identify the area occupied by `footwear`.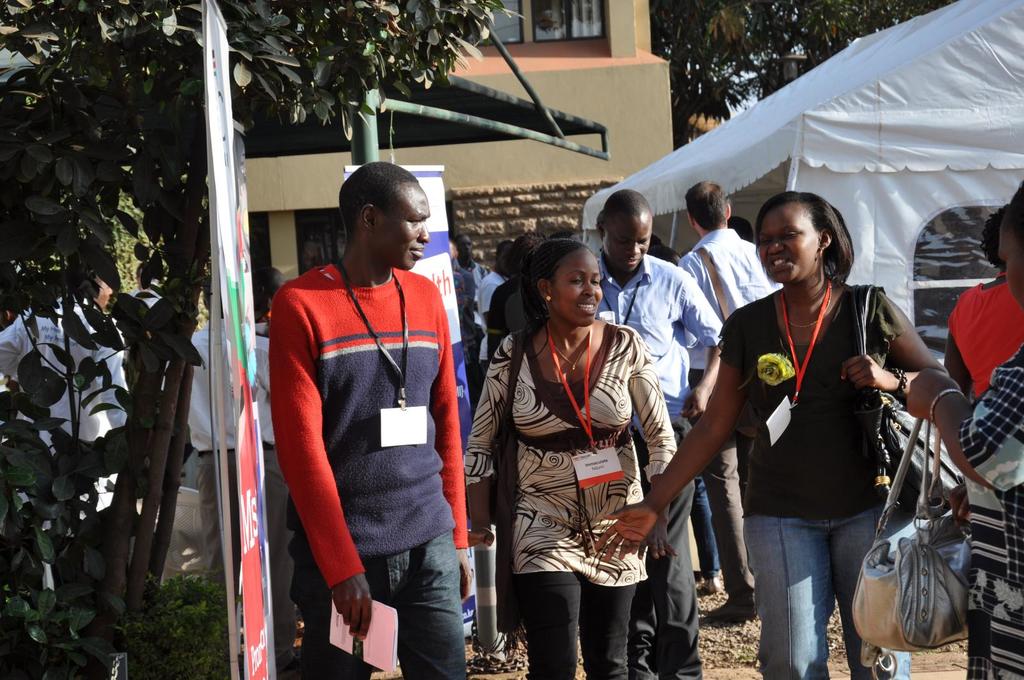
Area: detection(701, 575, 721, 594).
